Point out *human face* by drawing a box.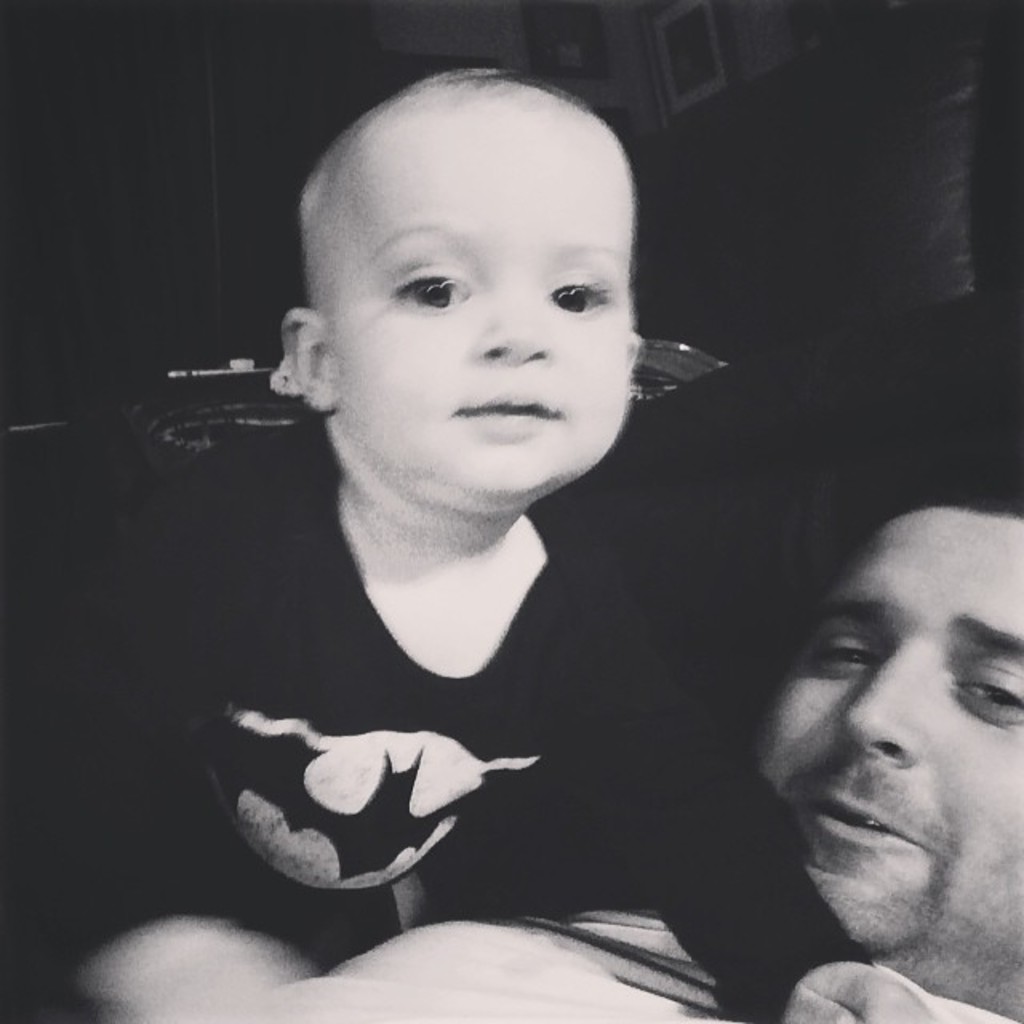
{"left": 334, "top": 109, "right": 630, "bottom": 510}.
